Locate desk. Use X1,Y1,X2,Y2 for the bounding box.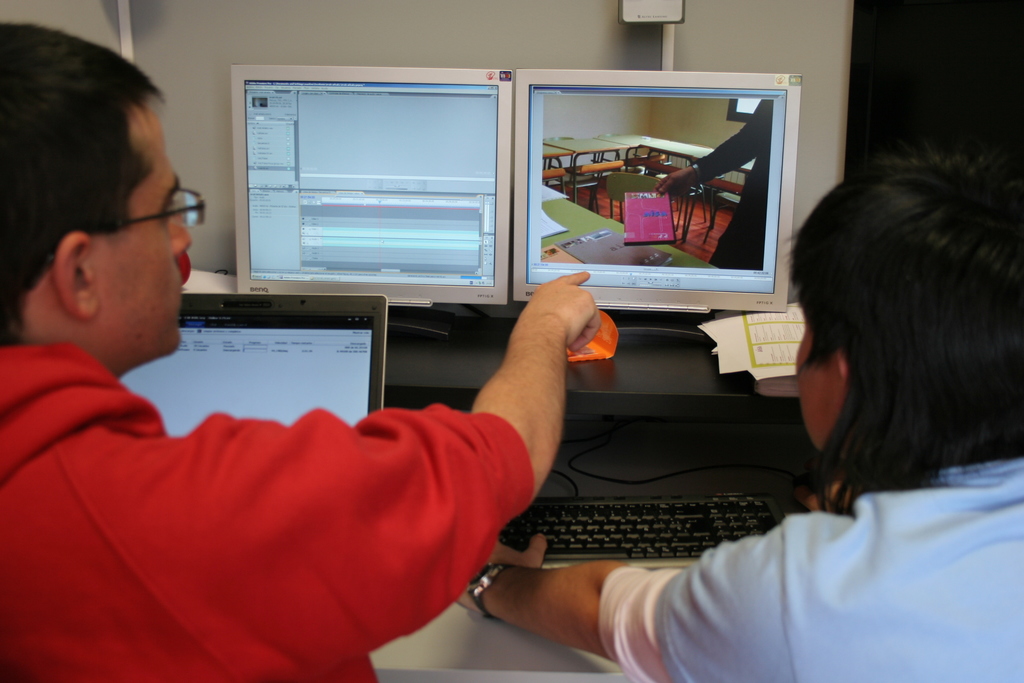
383,284,845,682.
